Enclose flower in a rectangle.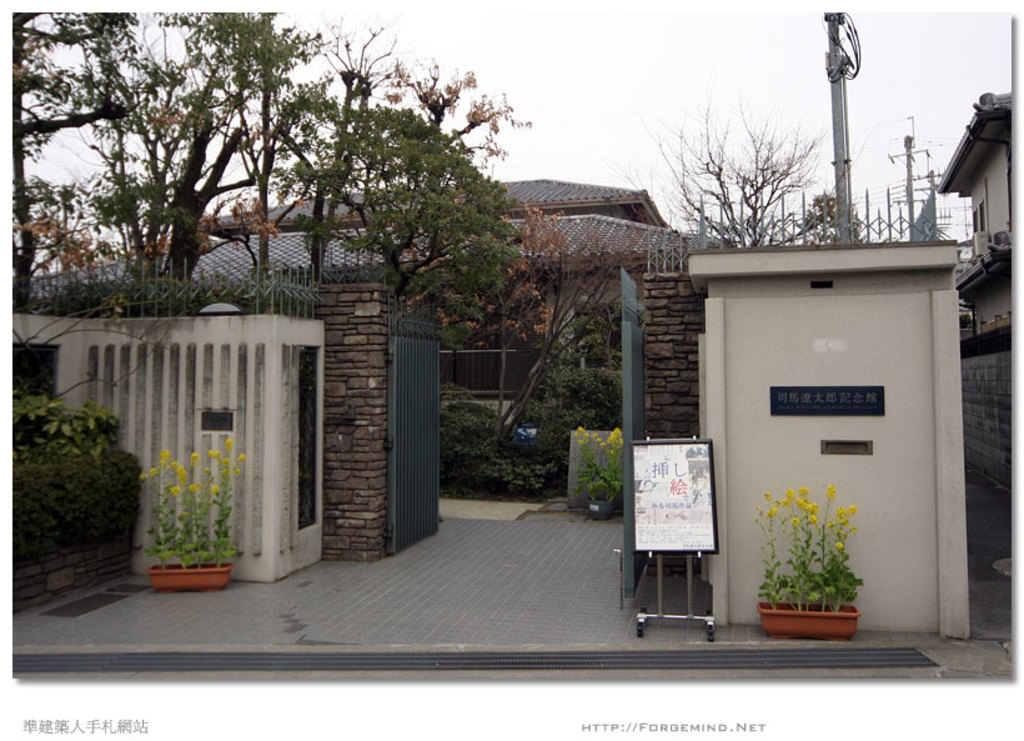
(847, 525, 852, 530).
